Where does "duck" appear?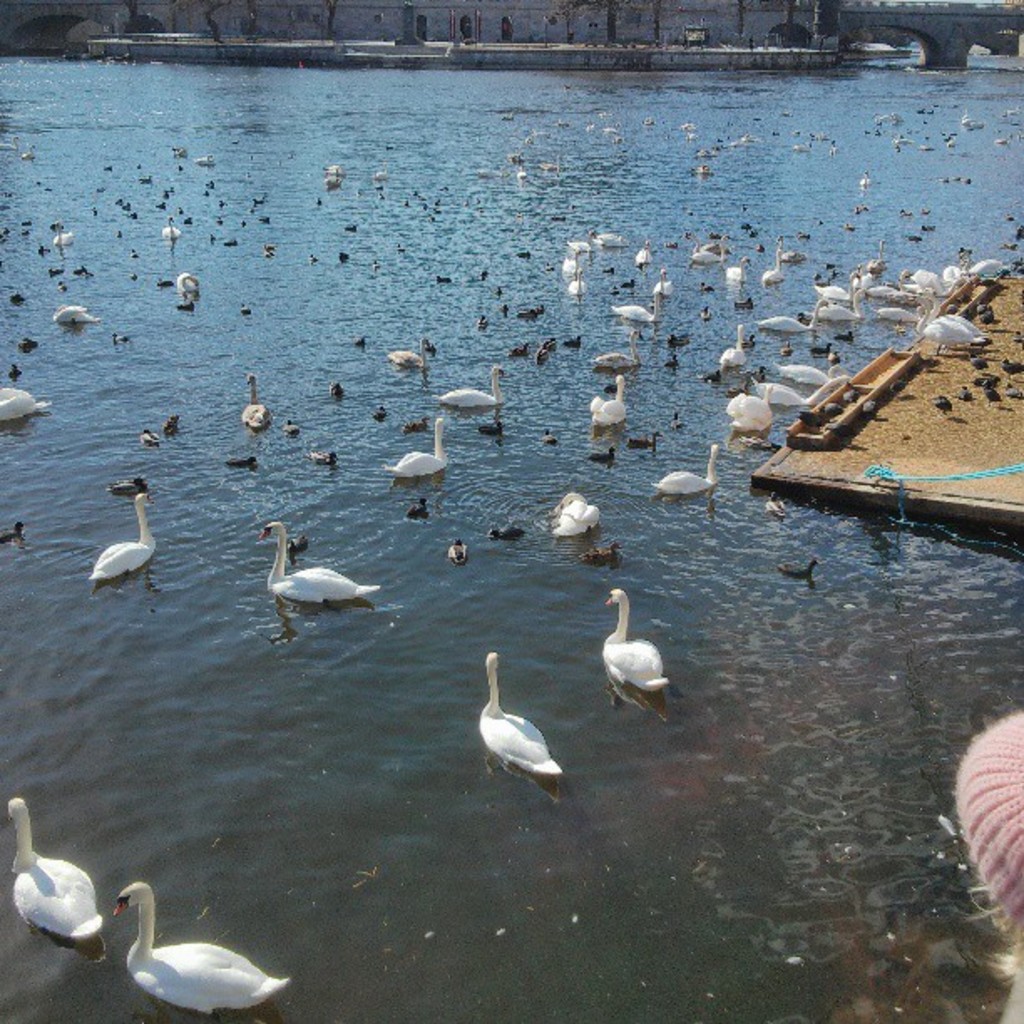
Appears at 176:269:199:306.
